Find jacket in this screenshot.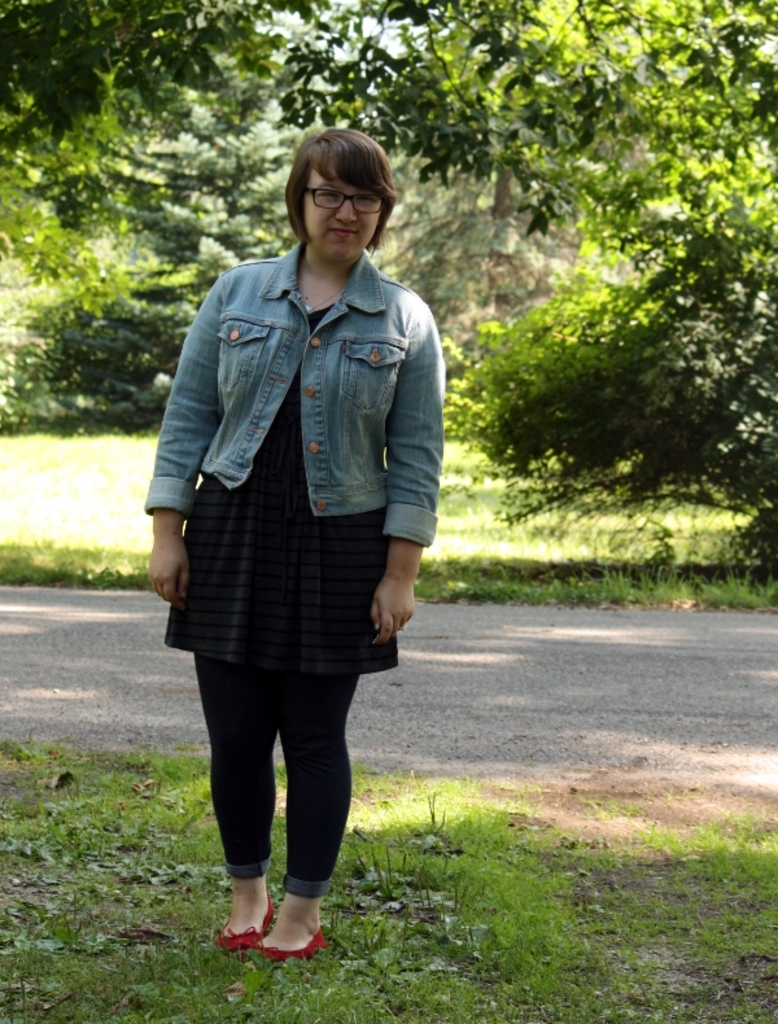
The bounding box for jacket is BBox(150, 209, 395, 621).
